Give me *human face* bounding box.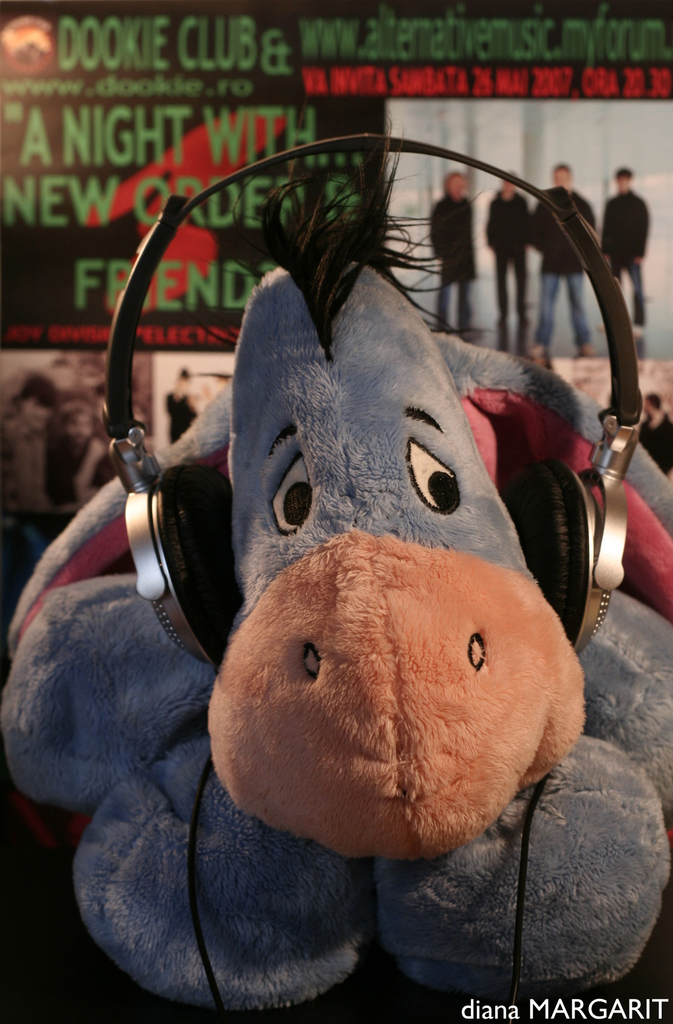
505/182/514/194.
